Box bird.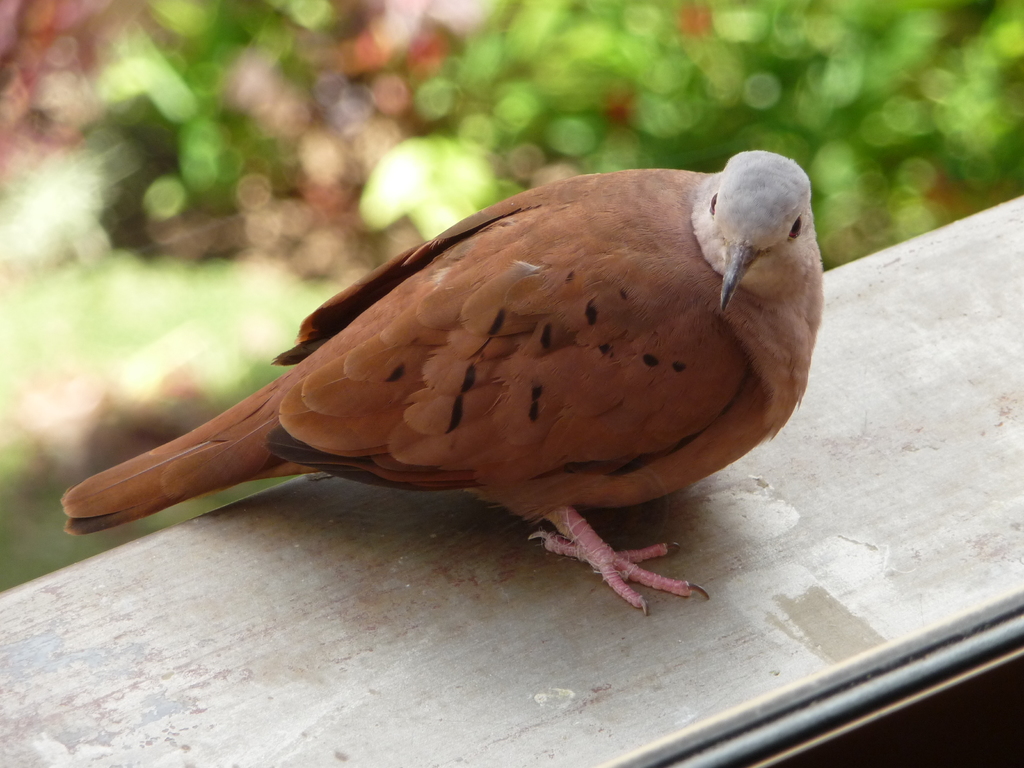
Rect(85, 172, 796, 605).
